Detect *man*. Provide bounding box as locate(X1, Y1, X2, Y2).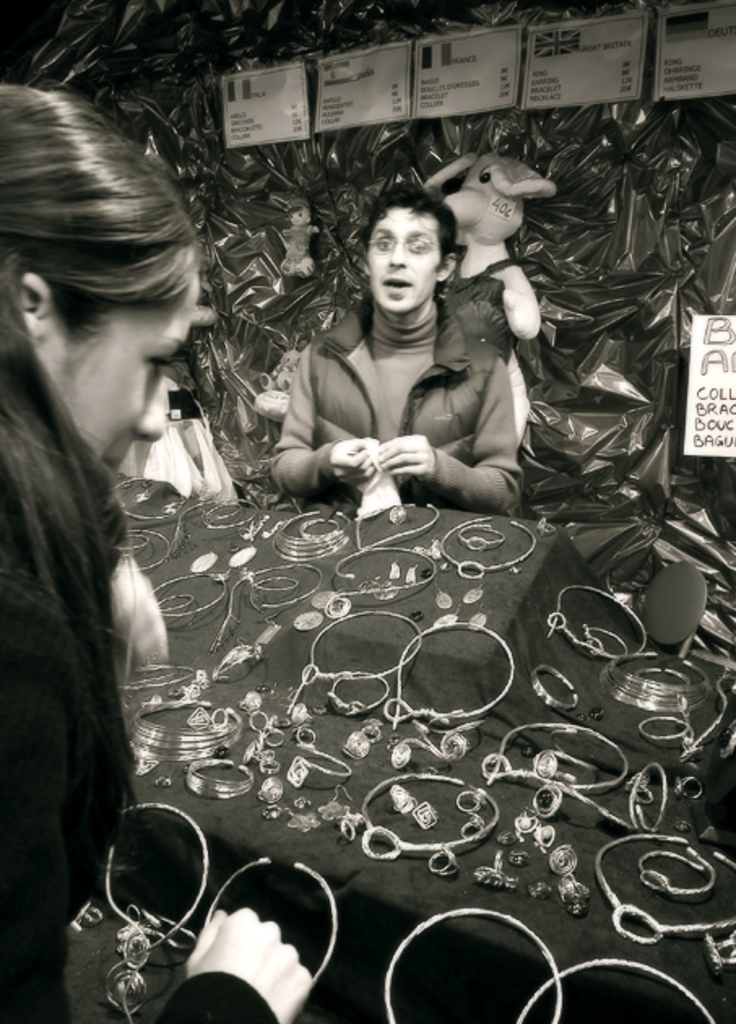
locate(247, 171, 543, 530).
